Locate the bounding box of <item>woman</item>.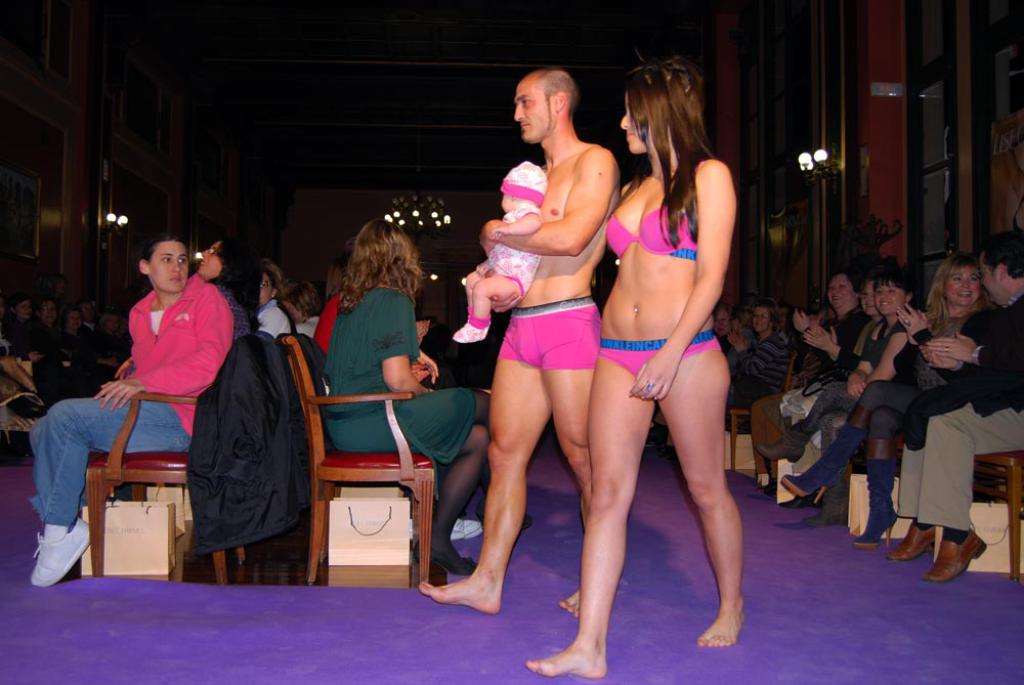
Bounding box: (left=282, top=279, right=323, bottom=345).
